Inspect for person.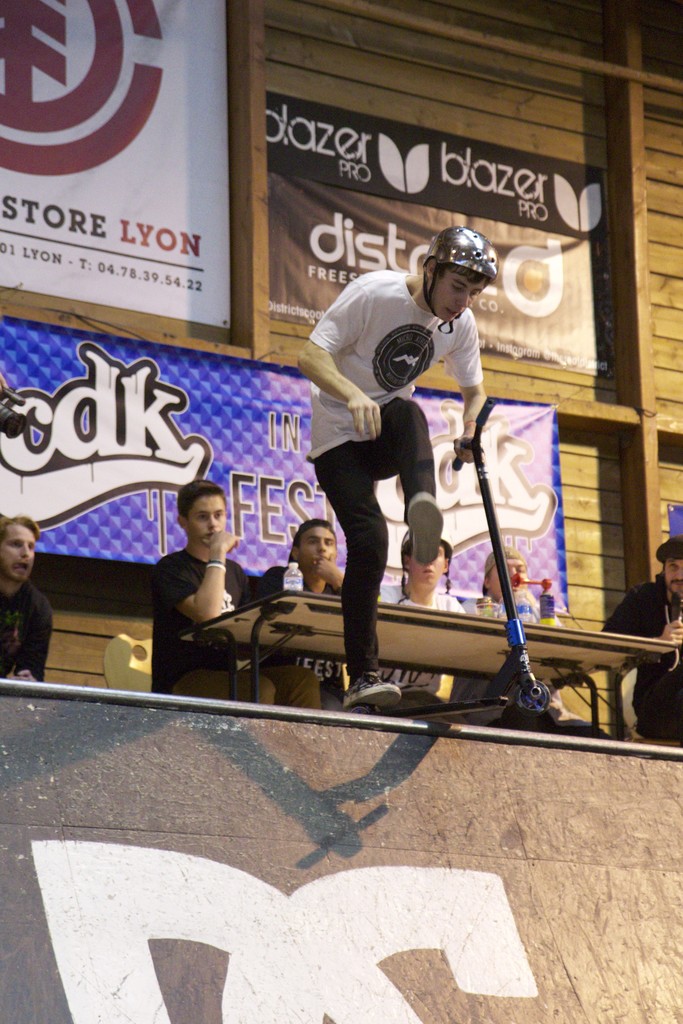
Inspection: {"x1": 287, "y1": 516, "x2": 347, "y2": 707}.
